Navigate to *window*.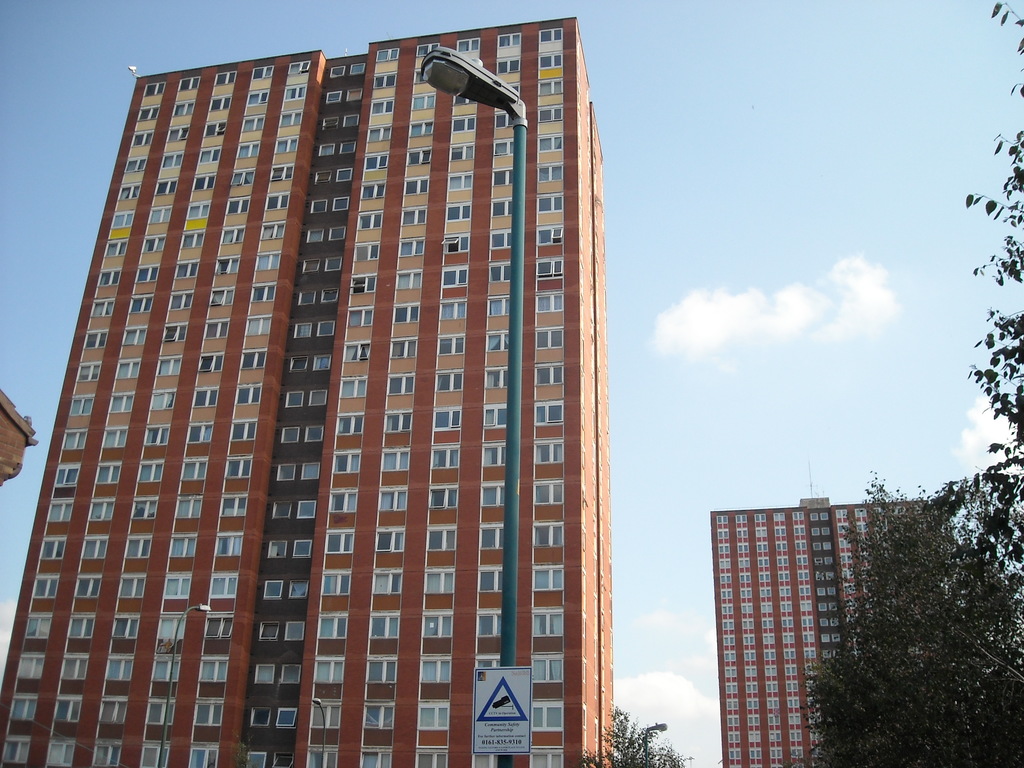
Navigation target: box=[177, 73, 199, 90].
